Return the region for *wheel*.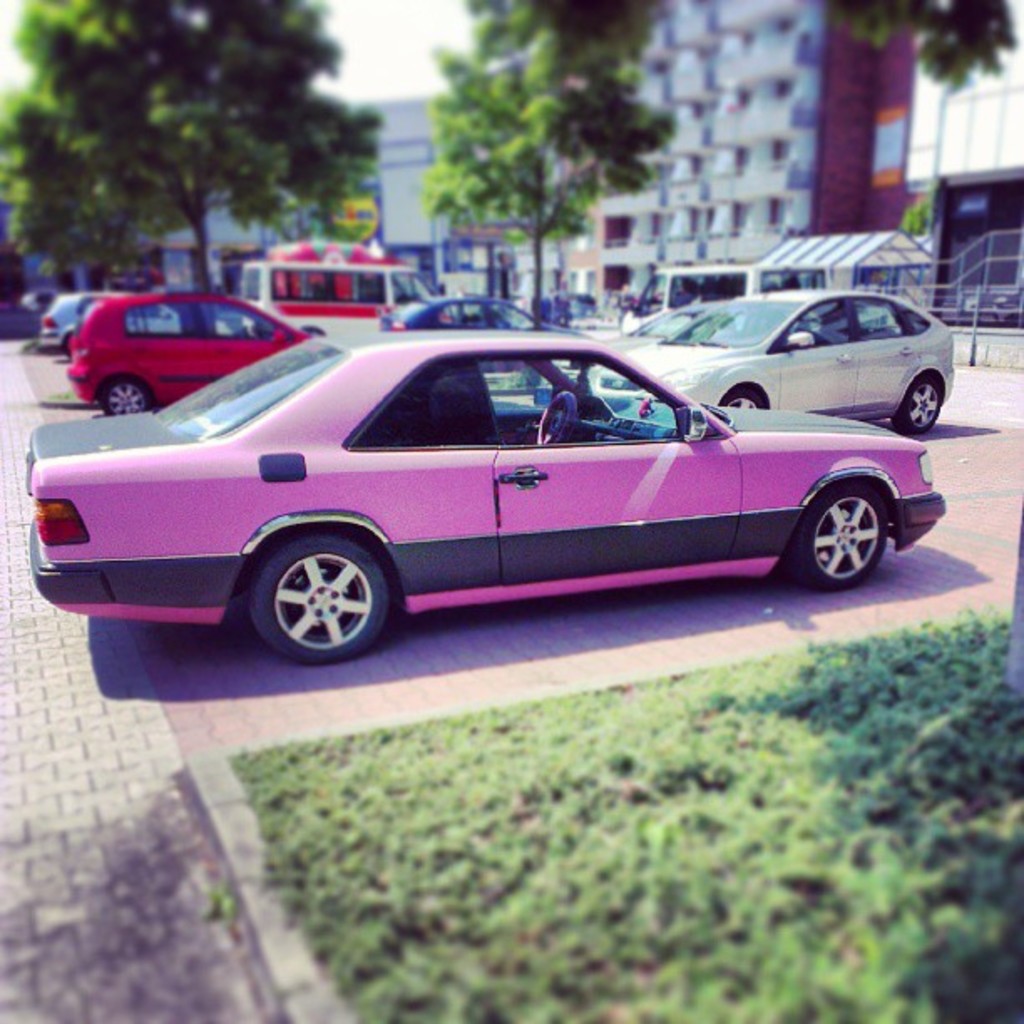
box(239, 529, 393, 654).
